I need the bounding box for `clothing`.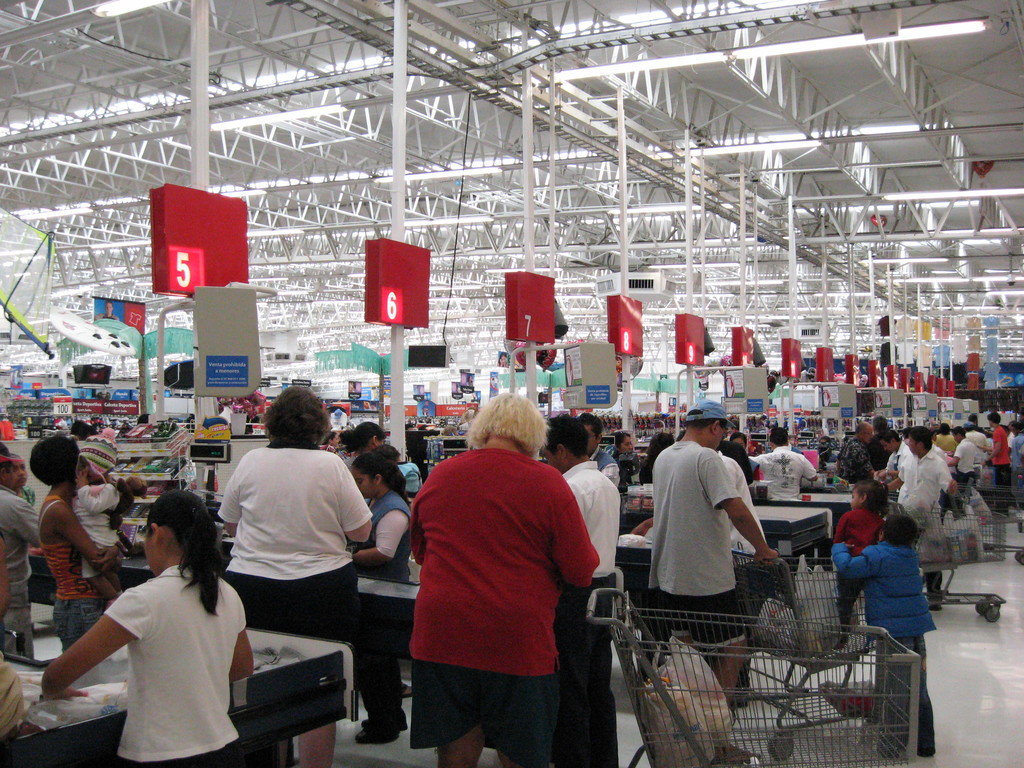
Here it is: left=833, top=494, right=892, bottom=622.
